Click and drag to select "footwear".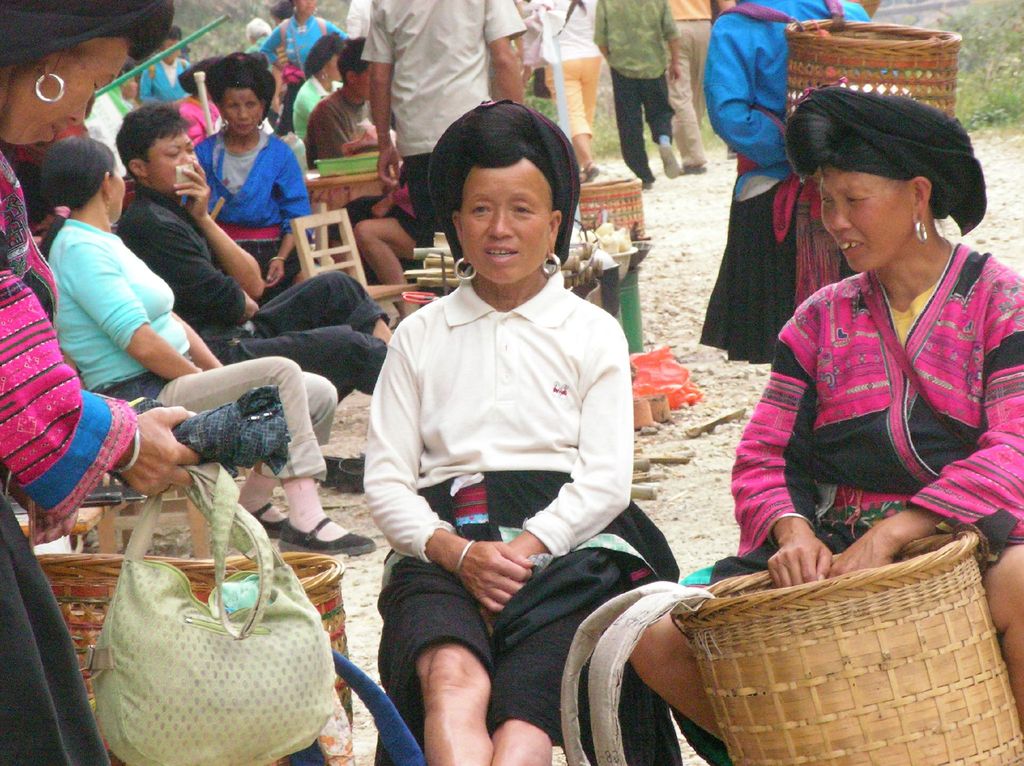
Selection: BBox(682, 157, 710, 177).
